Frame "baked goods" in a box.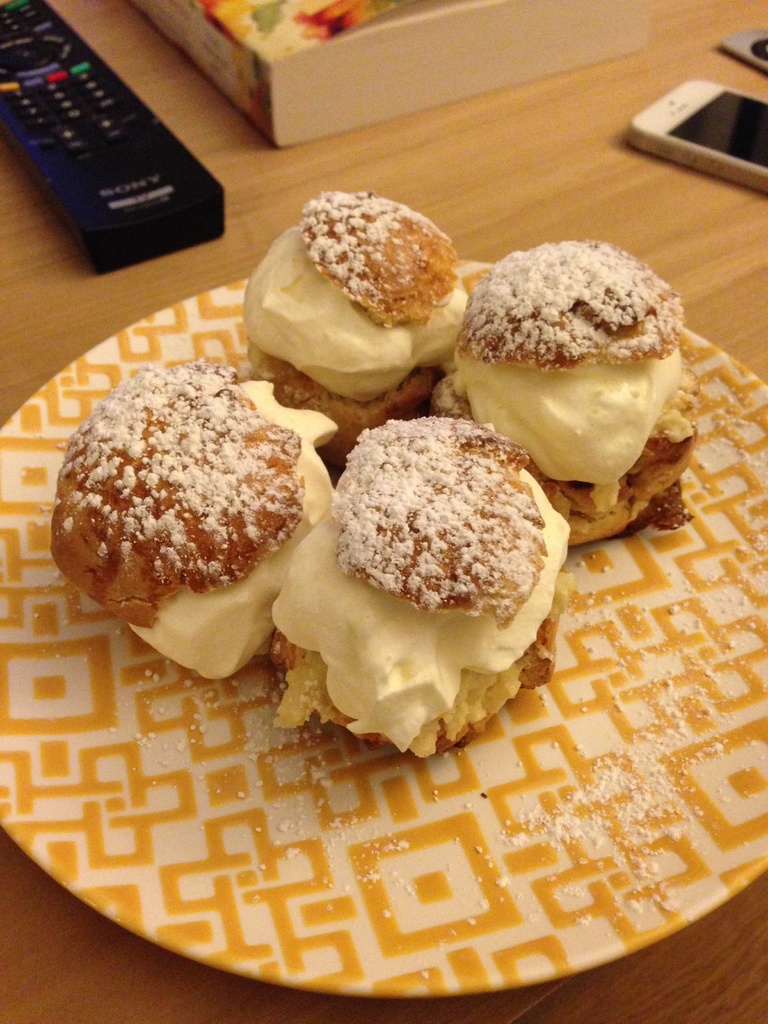
detection(240, 190, 484, 449).
